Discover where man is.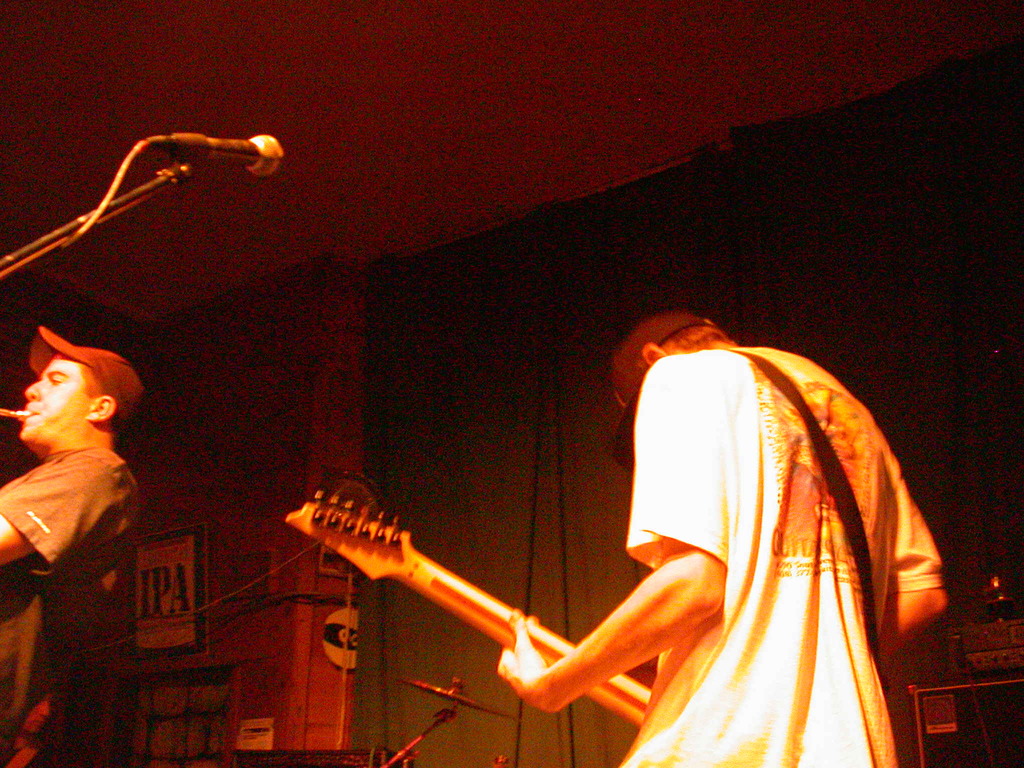
Discovered at rect(0, 325, 149, 767).
